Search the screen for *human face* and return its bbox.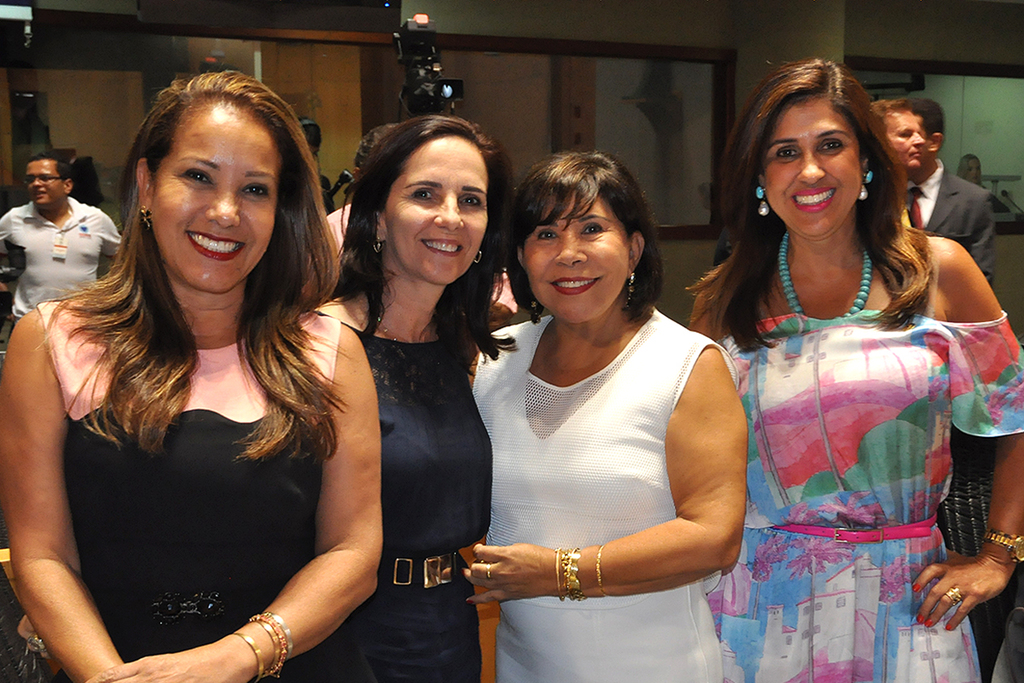
Found: pyautogui.locateOnScreen(872, 113, 925, 173).
